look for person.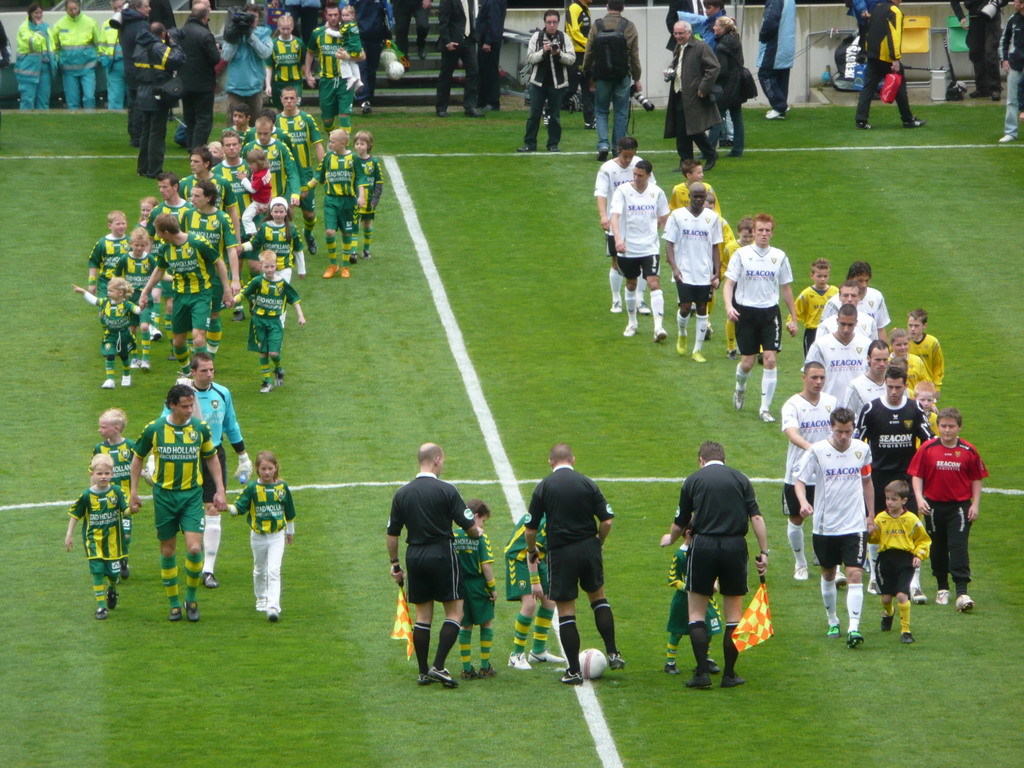
Found: bbox=(995, 0, 1023, 141).
